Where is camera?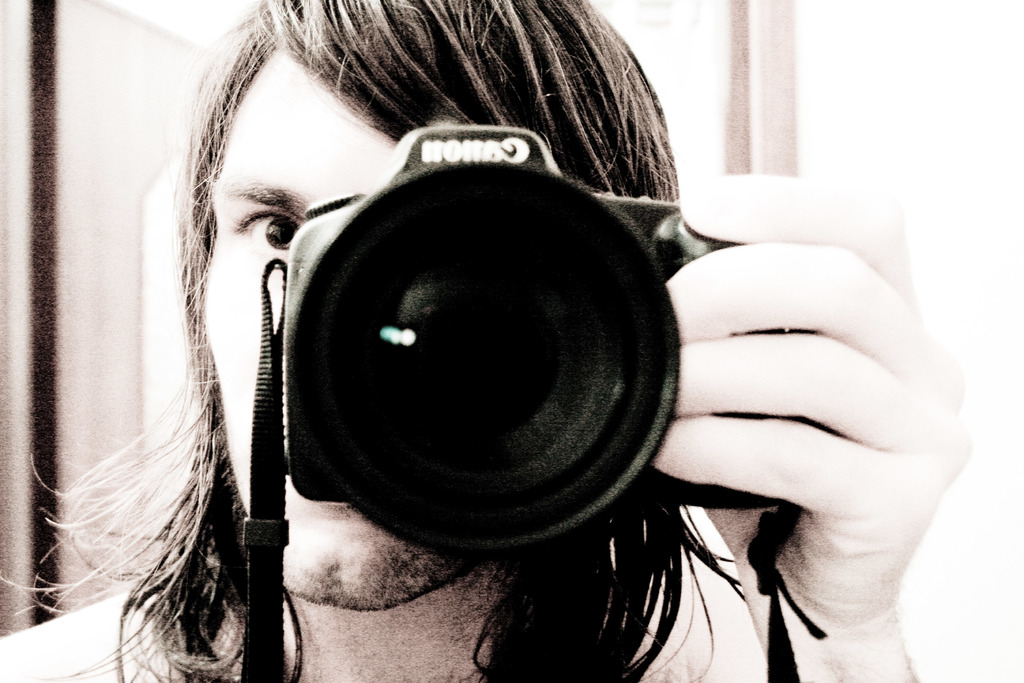
rect(283, 127, 811, 554).
